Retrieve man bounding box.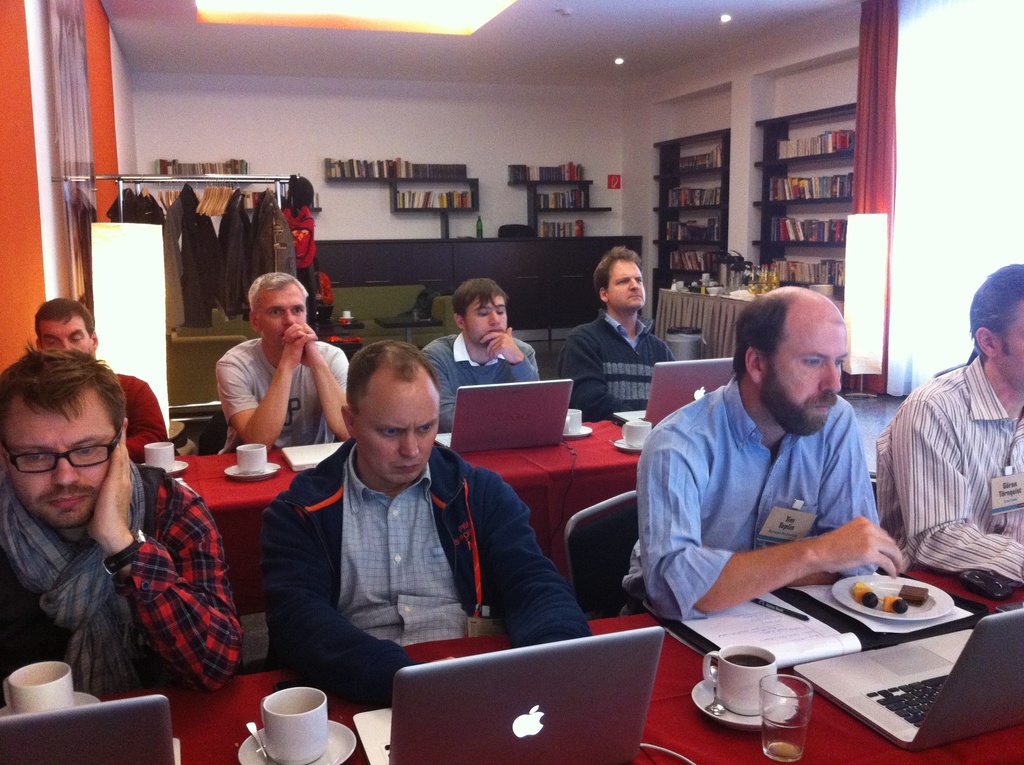
Bounding box: 563 243 675 424.
